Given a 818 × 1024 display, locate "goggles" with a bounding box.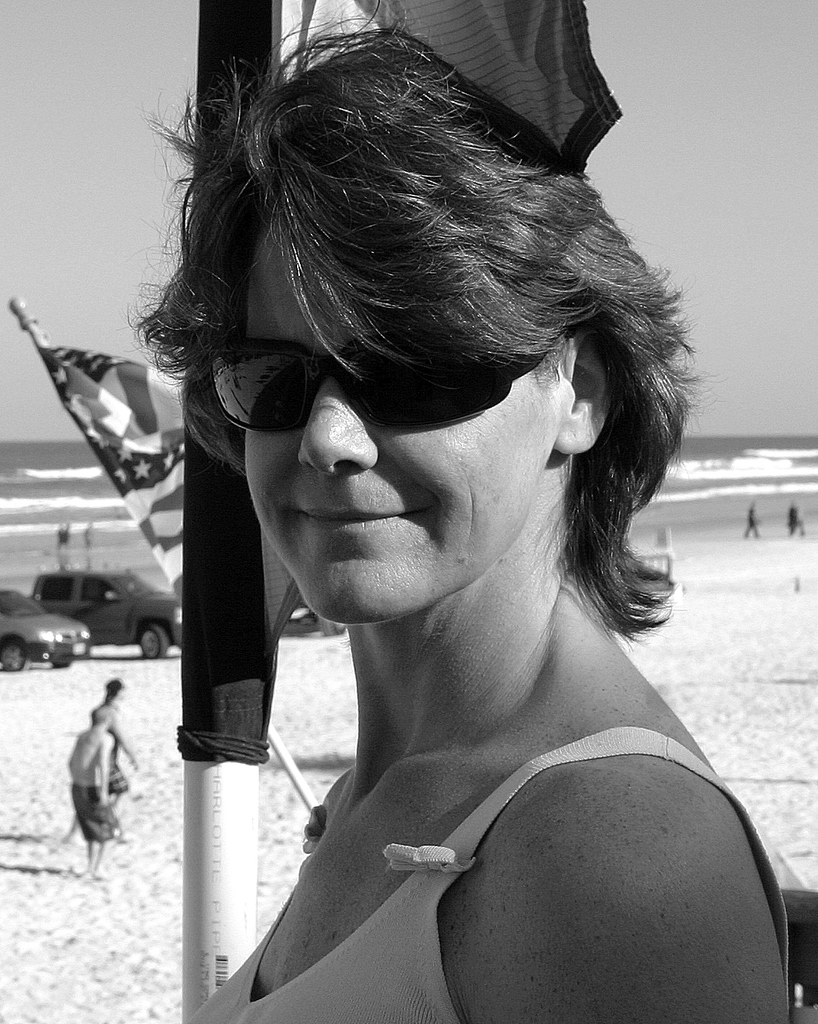
Located: left=207, top=319, right=569, bottom=445.
